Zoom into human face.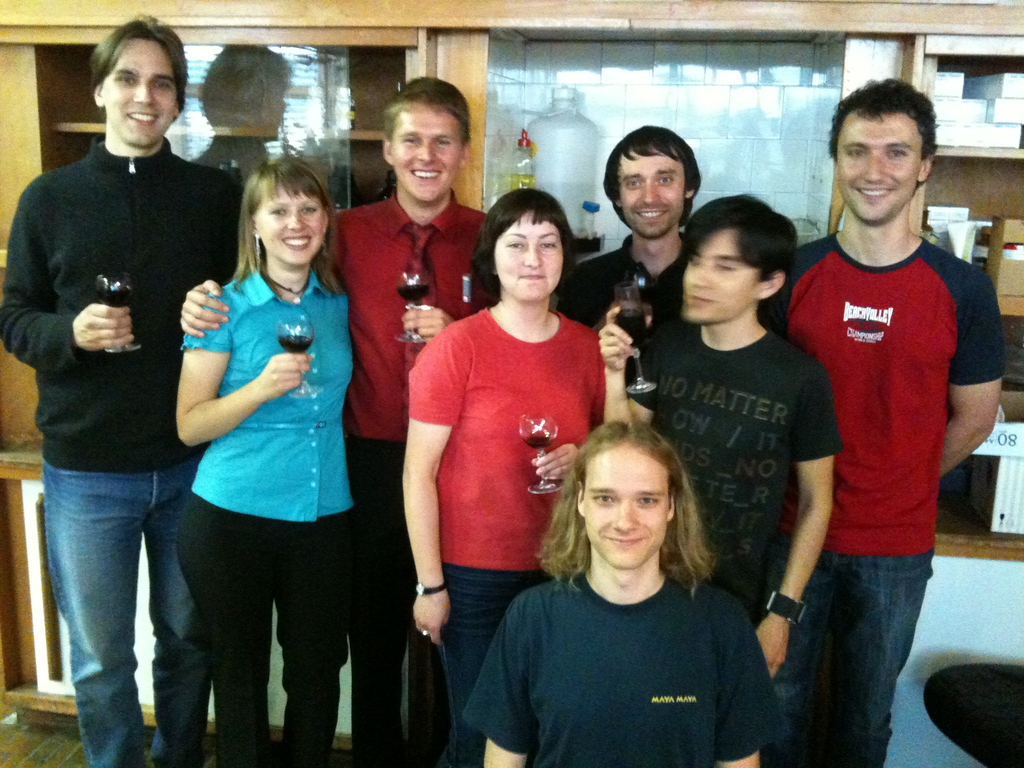
Zoom target: (left=838, top=113, right=924, bottom=228).
